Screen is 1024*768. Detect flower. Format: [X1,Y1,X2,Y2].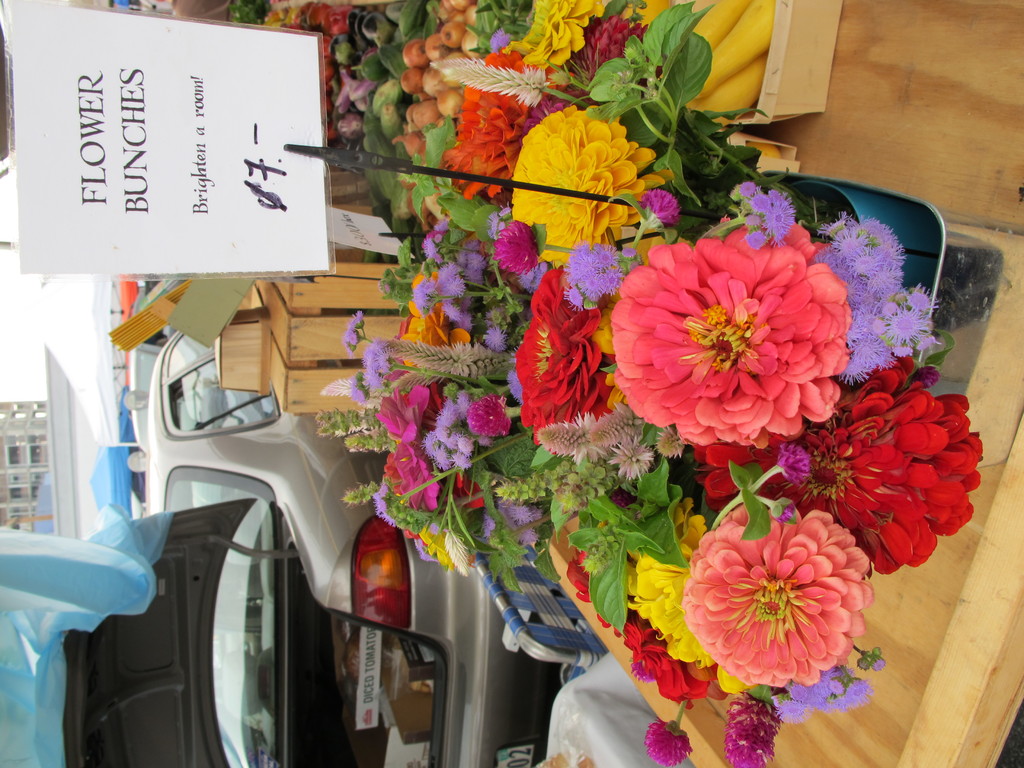
[461,397,512,439].
